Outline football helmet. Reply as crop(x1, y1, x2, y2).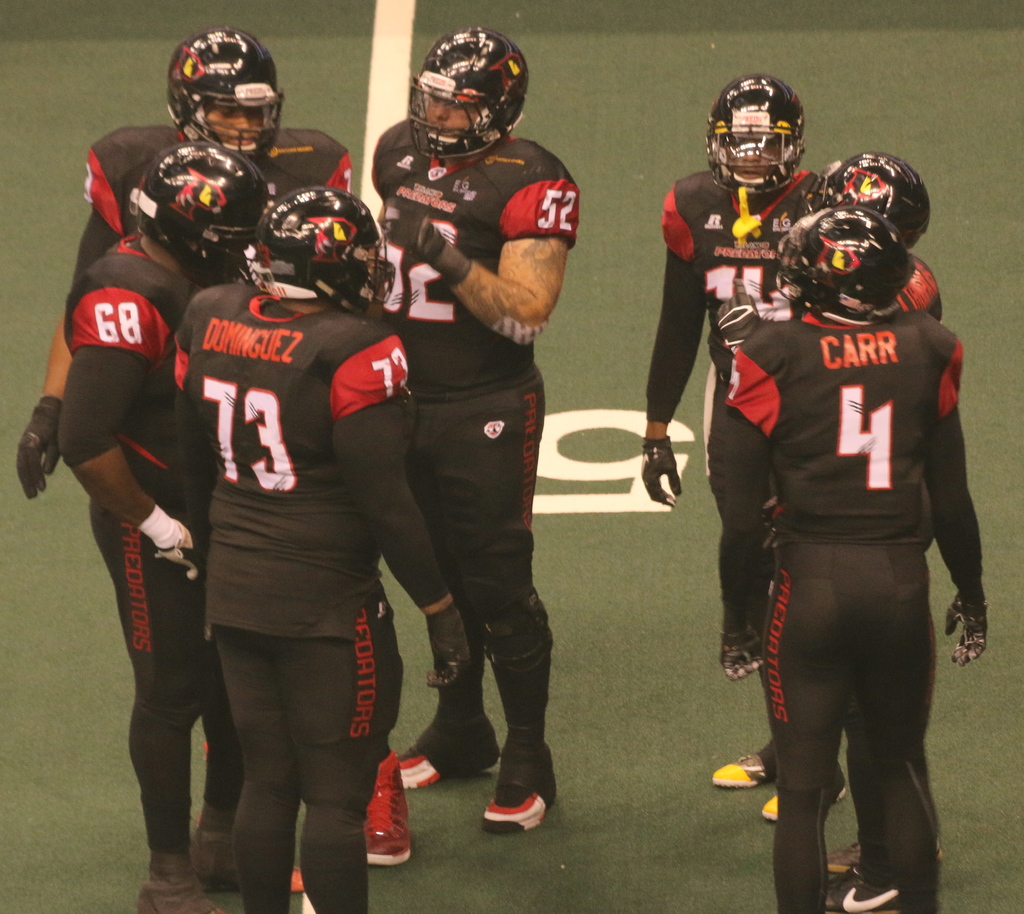
crop(407, 24, 529, 167).
